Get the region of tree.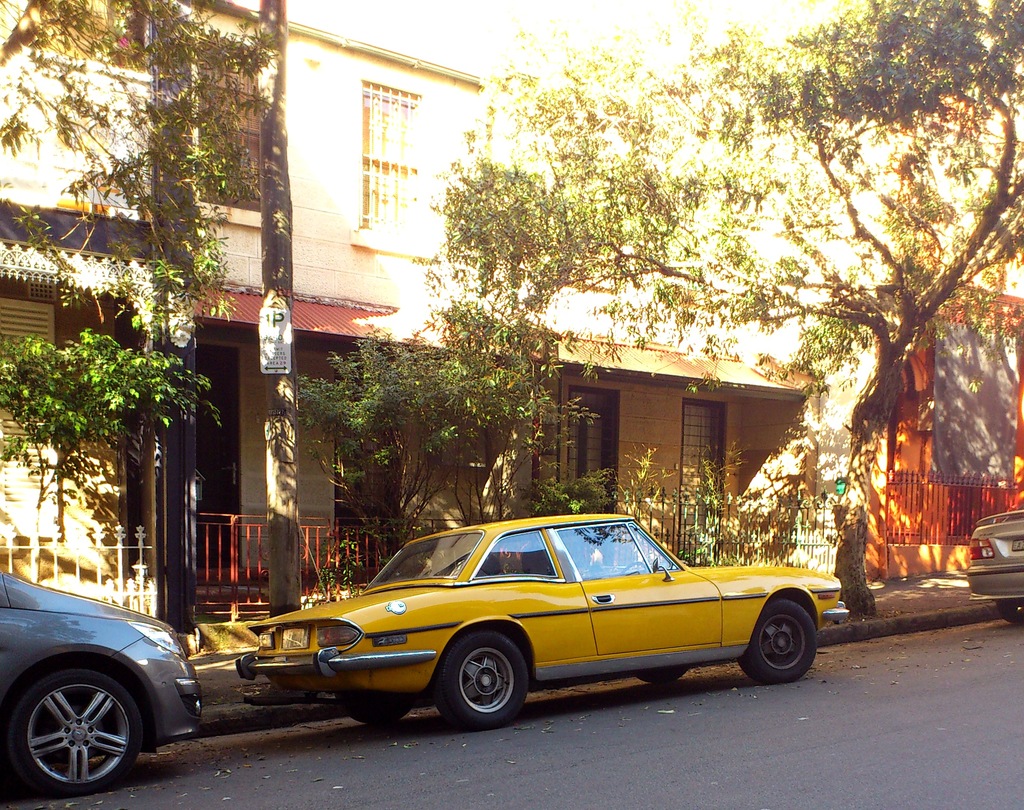
<region>0, 336, 226, 566</region>.
